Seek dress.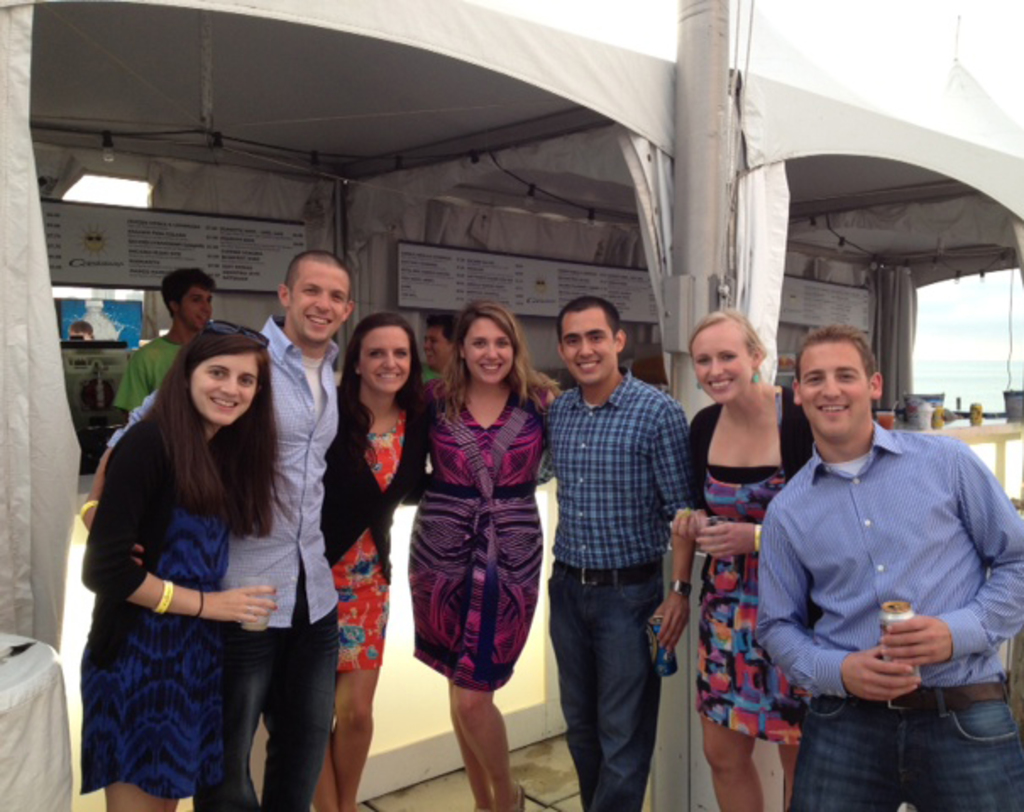
(left=313, top=399, right=435, bottom=673).
